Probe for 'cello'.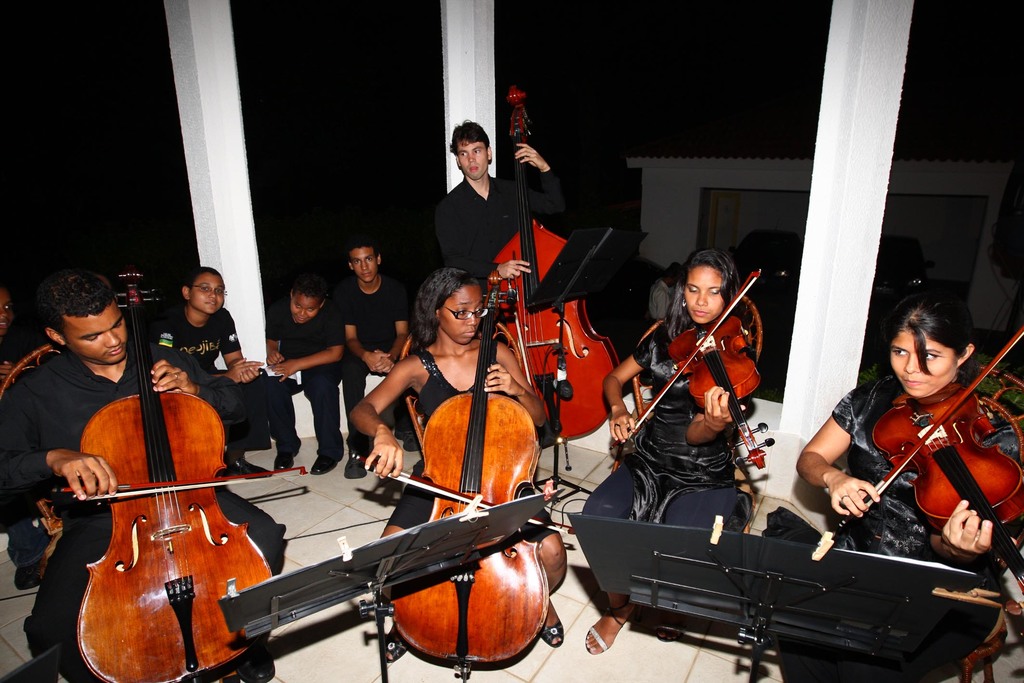
Probe result: select_region(833, 328, 1023, 606).
